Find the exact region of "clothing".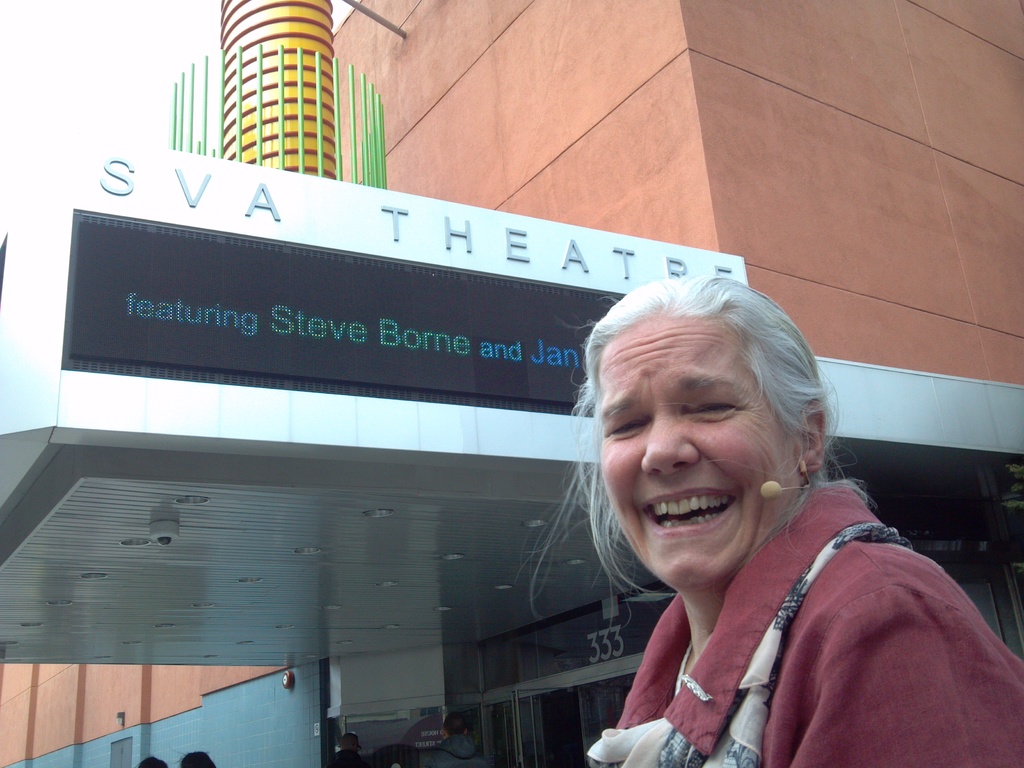
Exact region: 420:726:490:767.
